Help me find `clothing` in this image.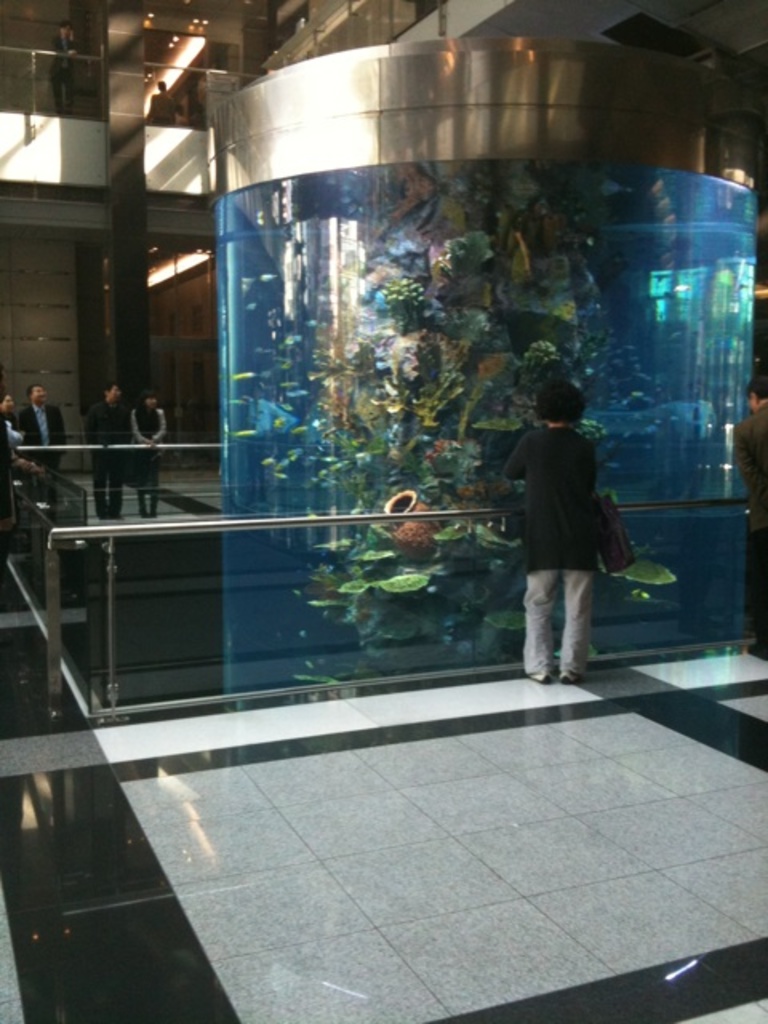
Found it: box(21, 400, 67, 477).
